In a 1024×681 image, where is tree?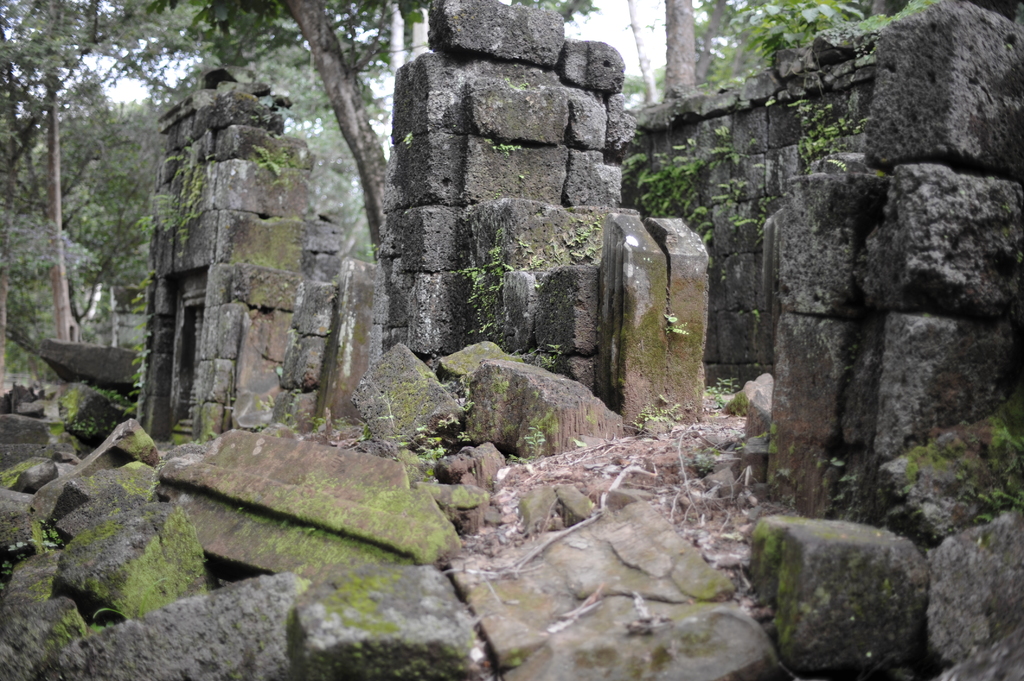
left=148, top=0, right=601, bottom=250.
